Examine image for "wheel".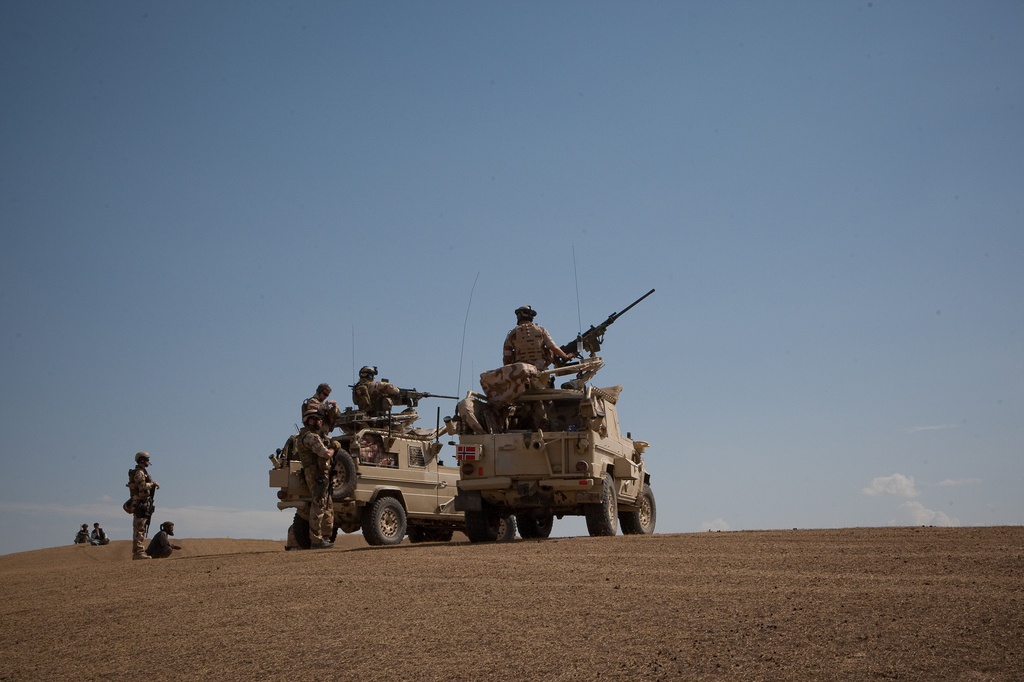
Examination result: [left=352, top=488, right=419, bottom=557].
